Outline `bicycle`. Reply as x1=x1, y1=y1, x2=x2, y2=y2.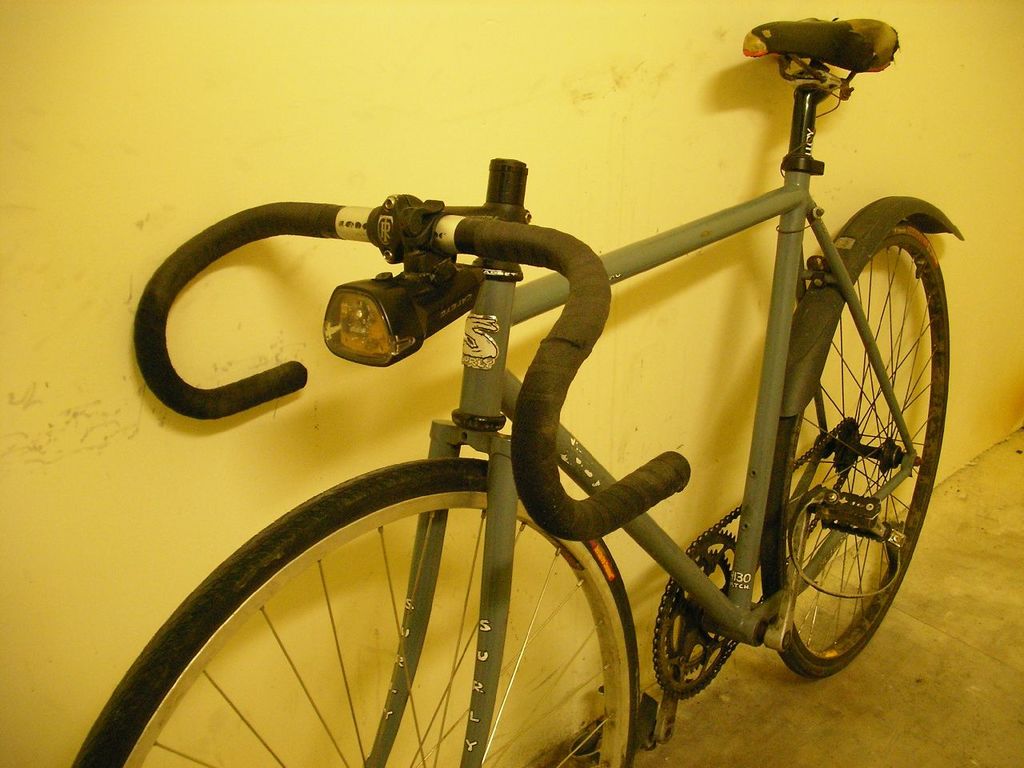
x1=67, y1=72, x2=969, y2=767.
